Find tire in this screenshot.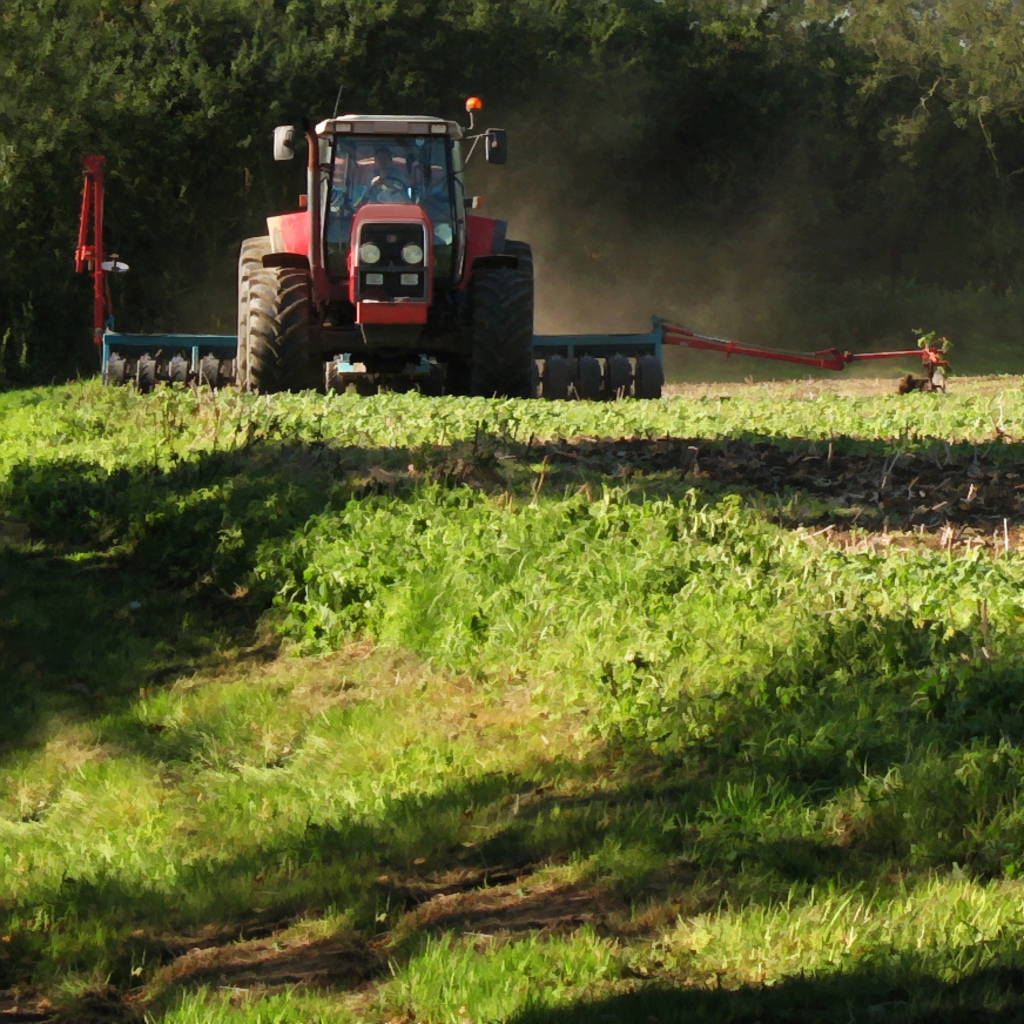
The bounding box for tire is bbox=(635, 353, 666, 398).
